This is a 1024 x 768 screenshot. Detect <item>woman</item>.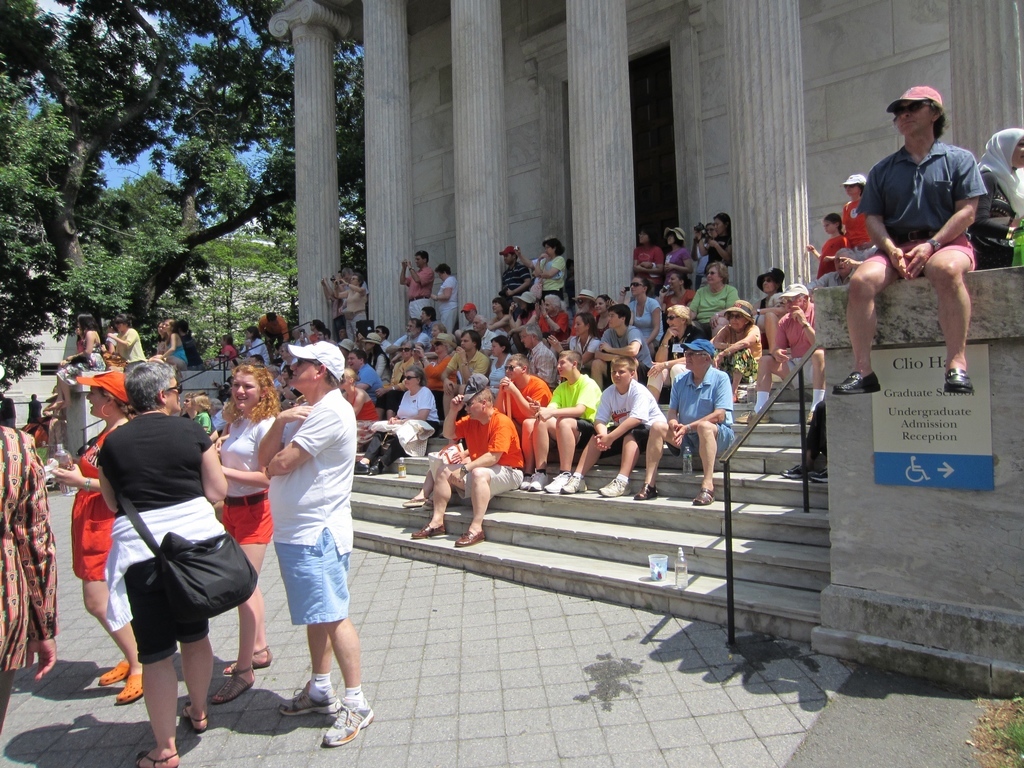
crop(660, 268, 696, 306).
